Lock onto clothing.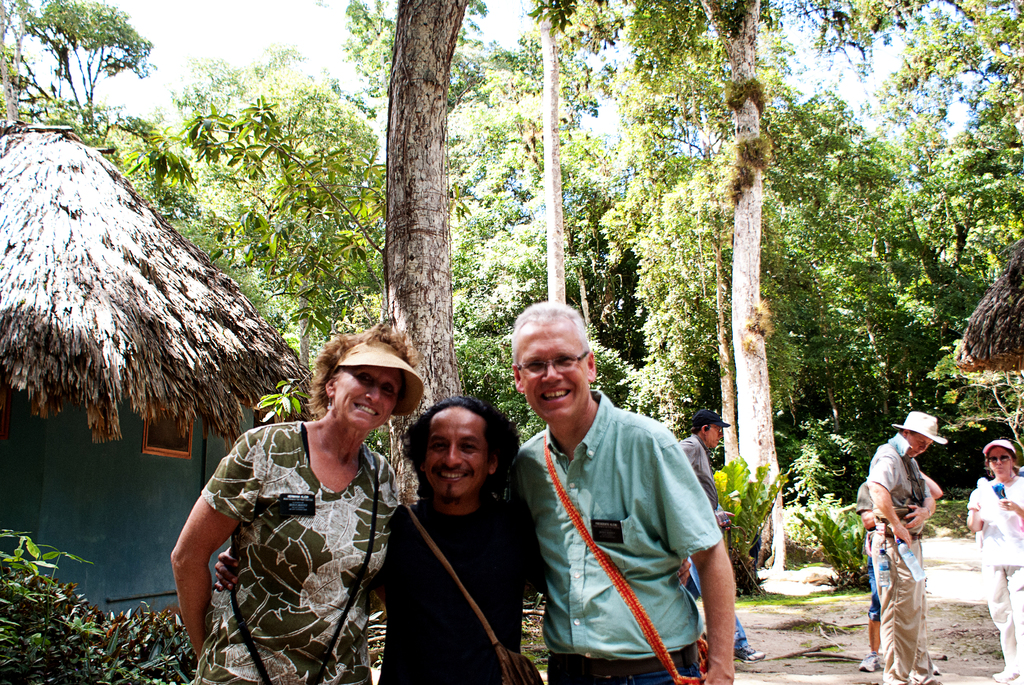
Locked: (375,501,548,684).
